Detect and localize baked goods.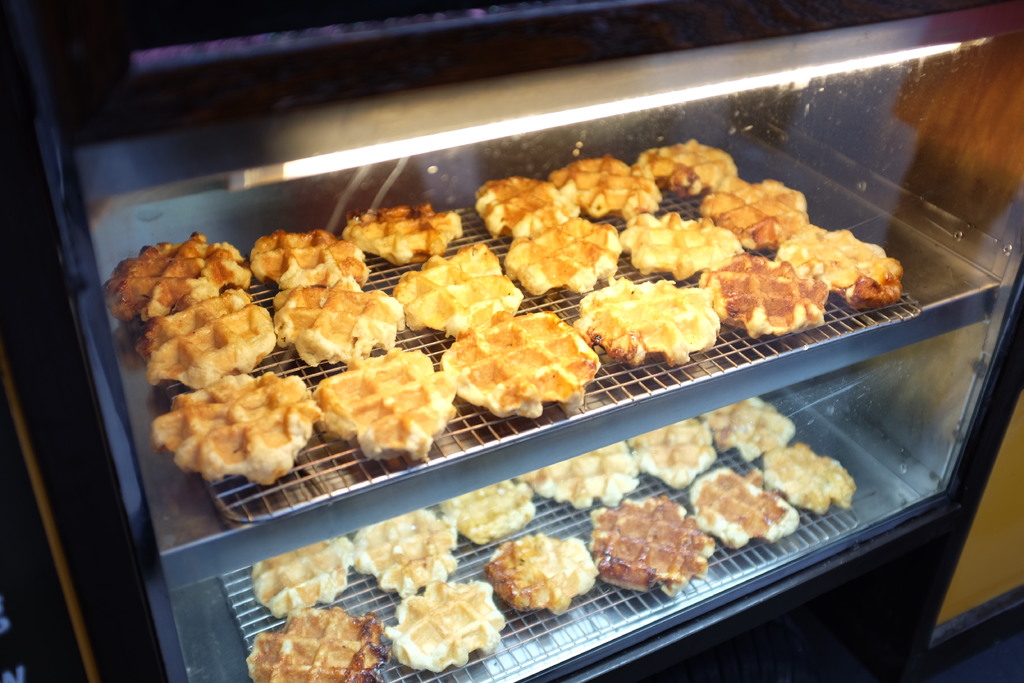
Localized at [548, 155, 662, 217].
